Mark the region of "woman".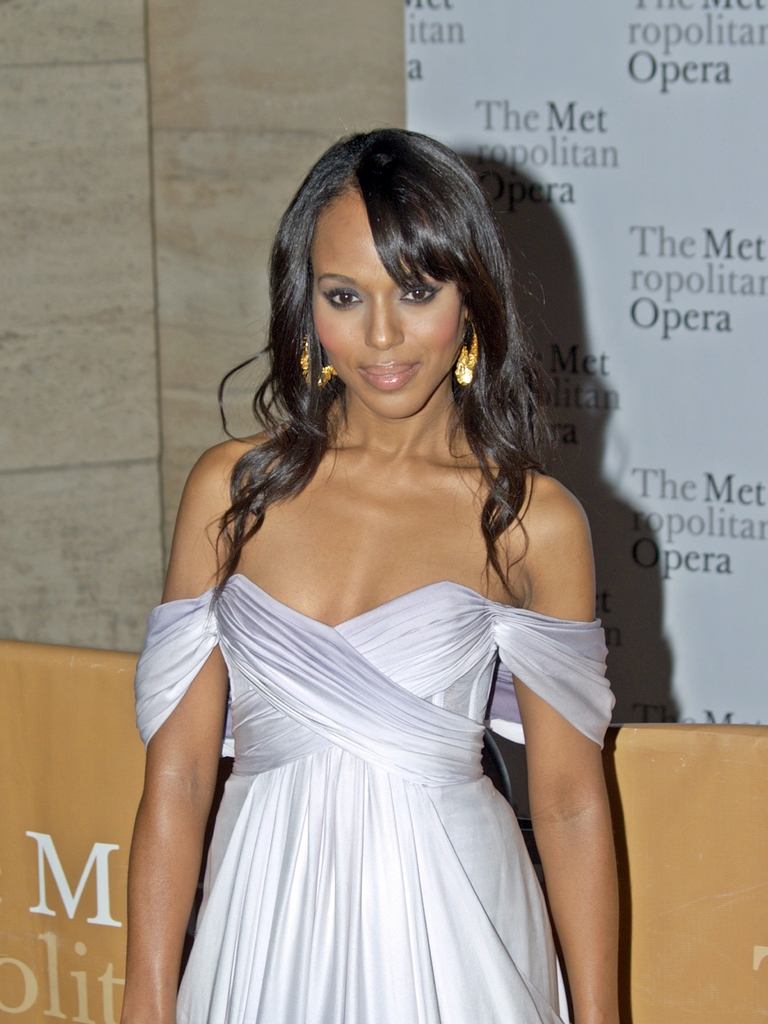
Region: 102,131,650,1023.
